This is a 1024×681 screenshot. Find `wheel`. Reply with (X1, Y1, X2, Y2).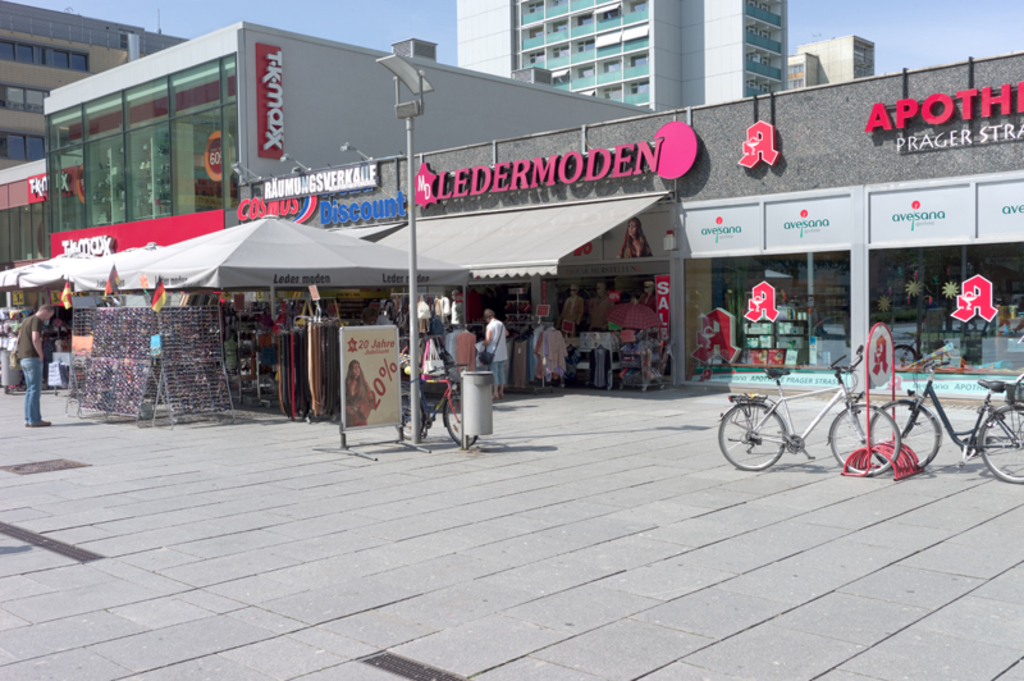
(978, 405, 1023, 483).
